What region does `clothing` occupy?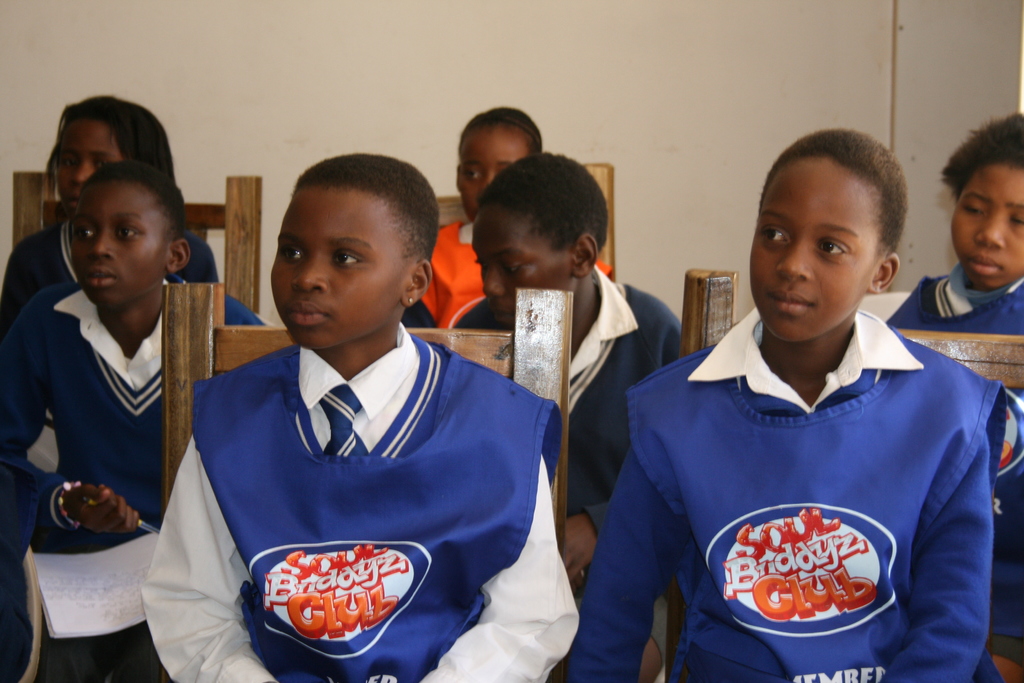
region(0, 452, 44, 682).
